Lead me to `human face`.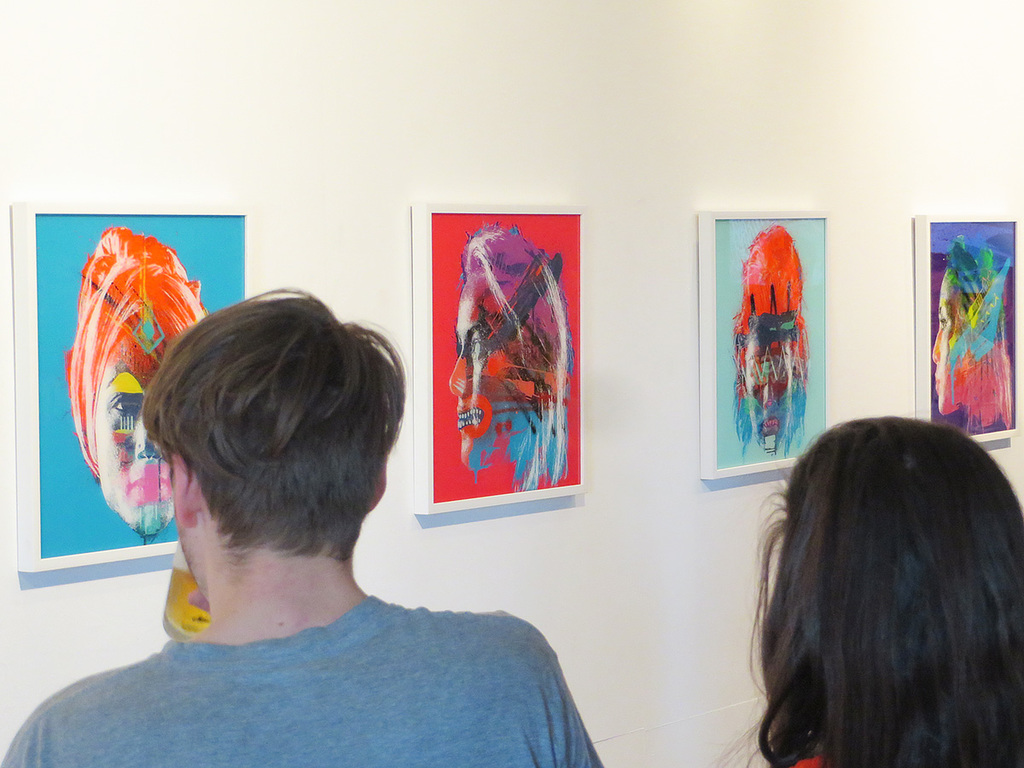
Lead to BBox(449, 289, 521, 469).
